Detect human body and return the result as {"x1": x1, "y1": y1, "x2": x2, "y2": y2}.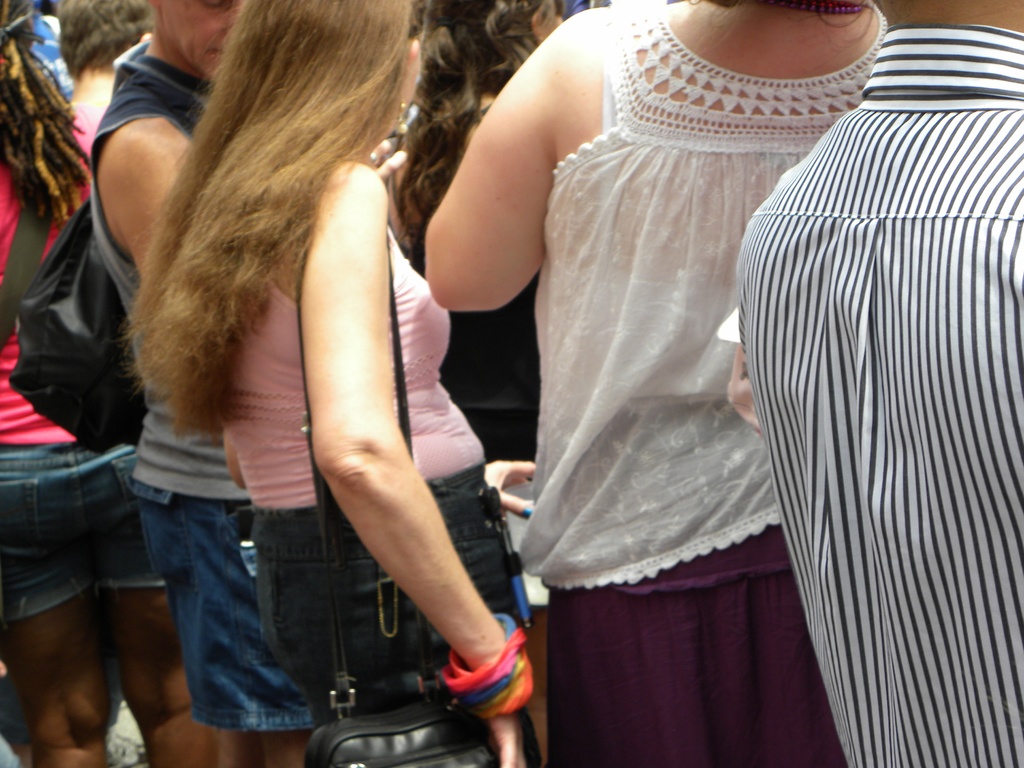
{"x1": 0, "y1": 100, "x2": 211, "y2": 767}.
